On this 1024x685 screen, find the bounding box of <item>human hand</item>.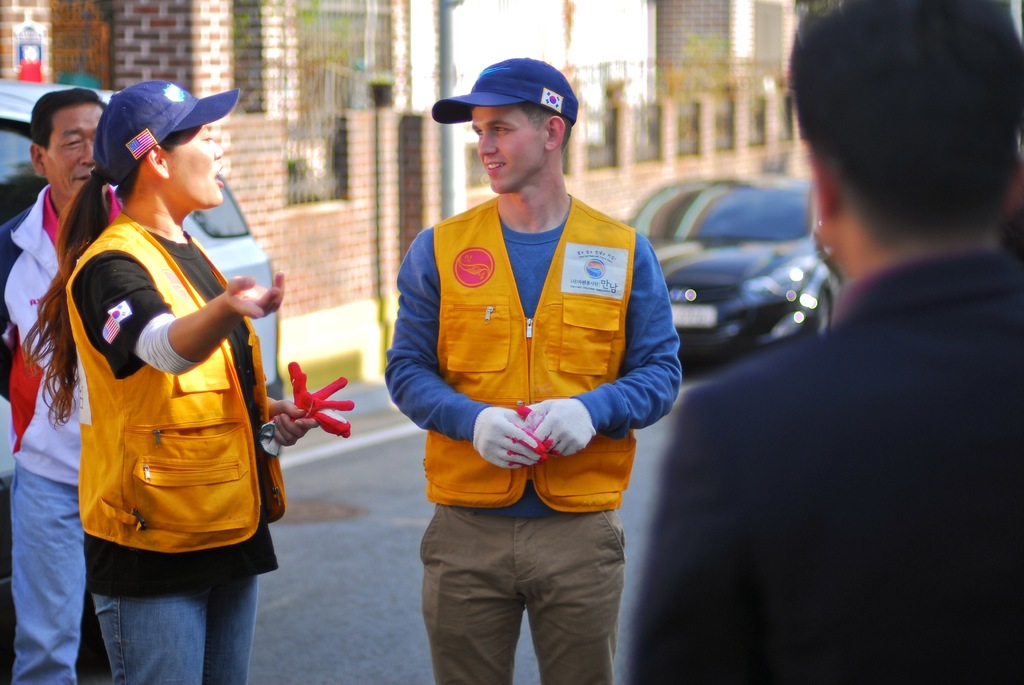
Bounding box: (474,400,540,468).
